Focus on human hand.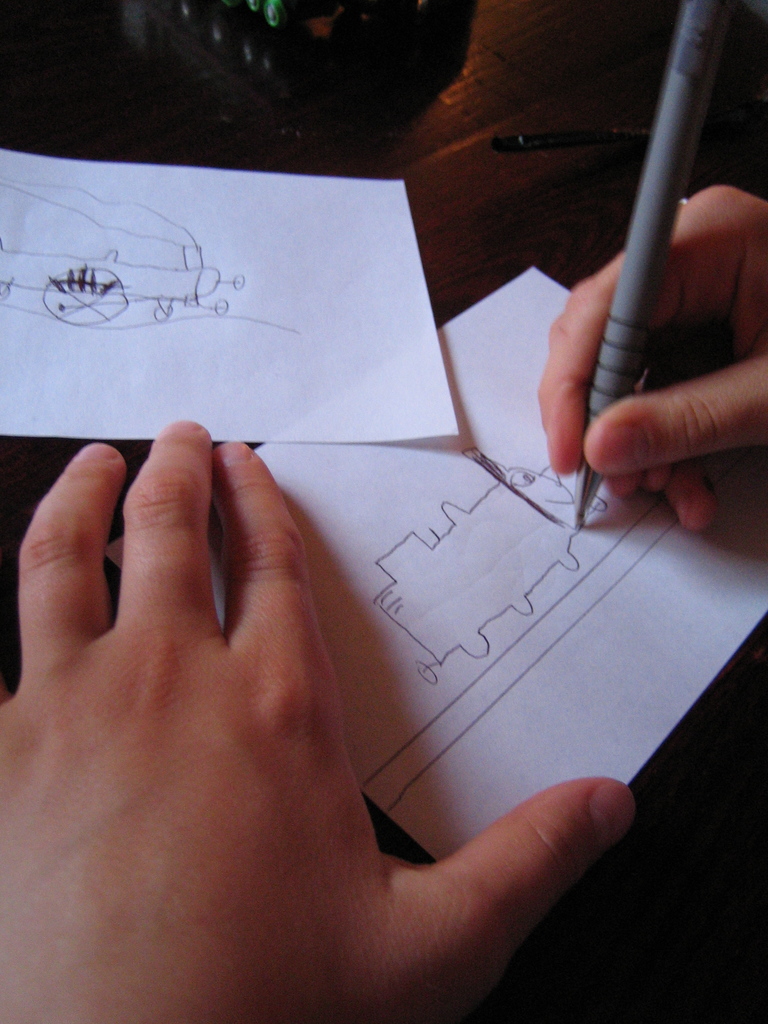
Focused at pyautogui.locateOnScreen(8, 360, 628, 1011).
